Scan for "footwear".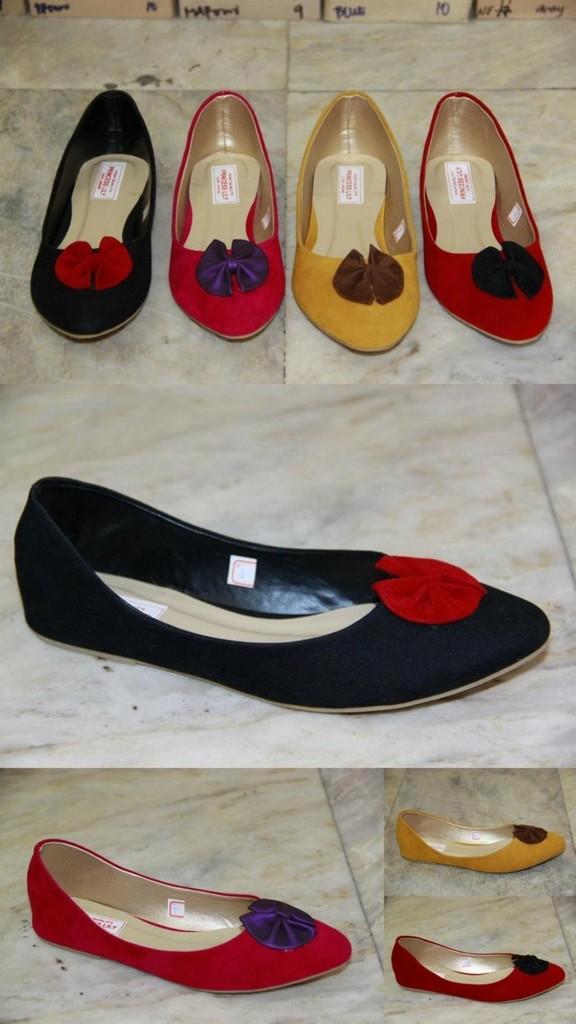
Scan result: [394, 810, 563, 875].
